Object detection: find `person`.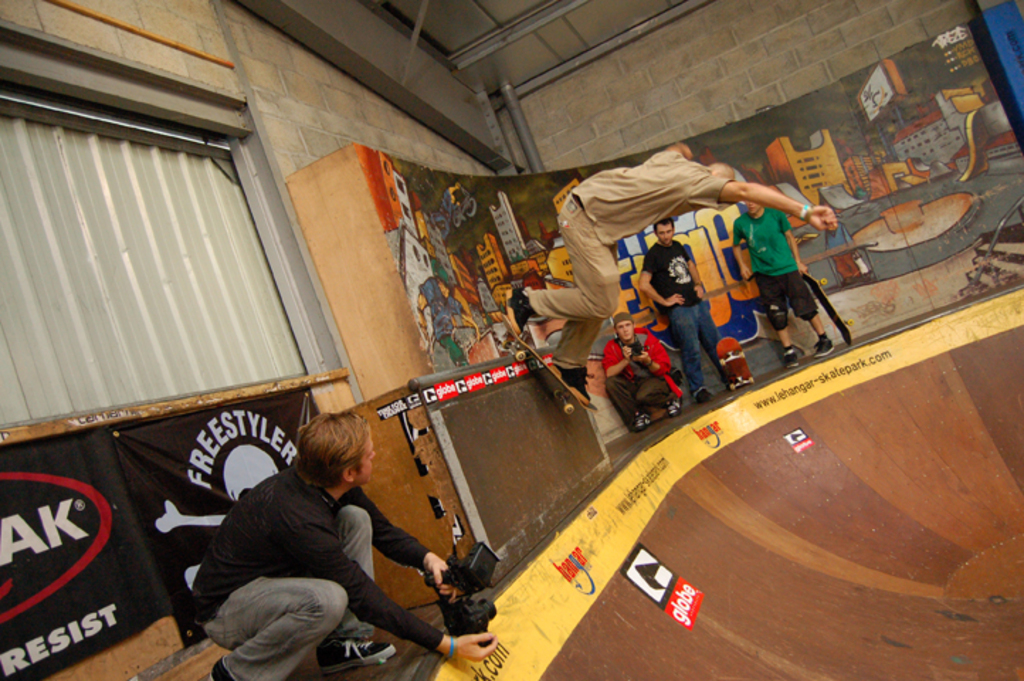
crop(642, 224, 746, 426).
